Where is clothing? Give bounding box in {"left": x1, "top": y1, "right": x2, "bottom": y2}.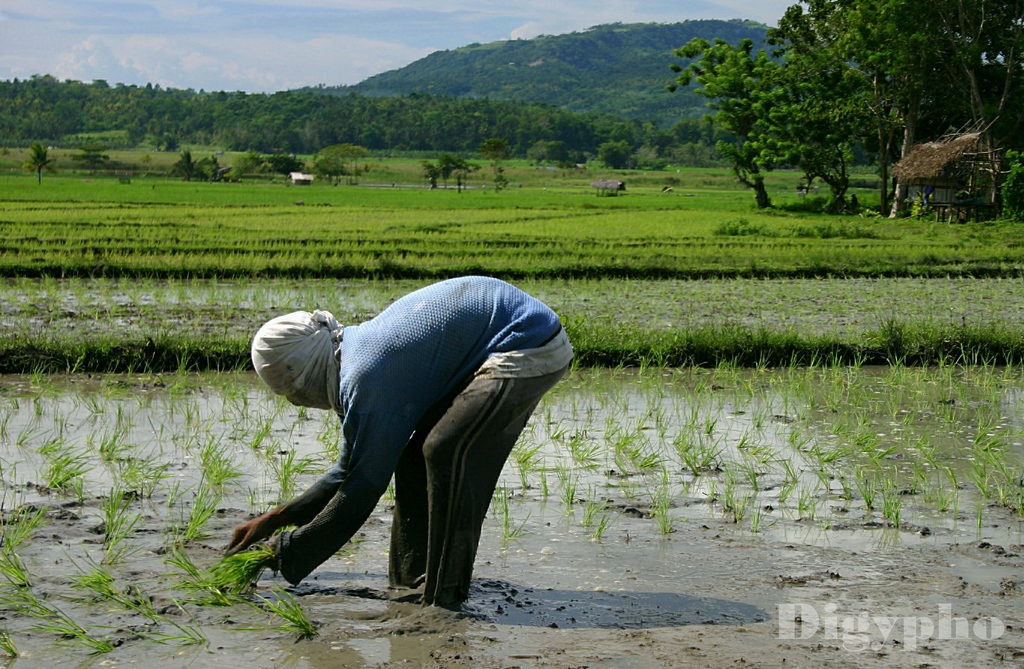
{"left": 242, "top": 270, "right": 567, "bottom": 592}.
